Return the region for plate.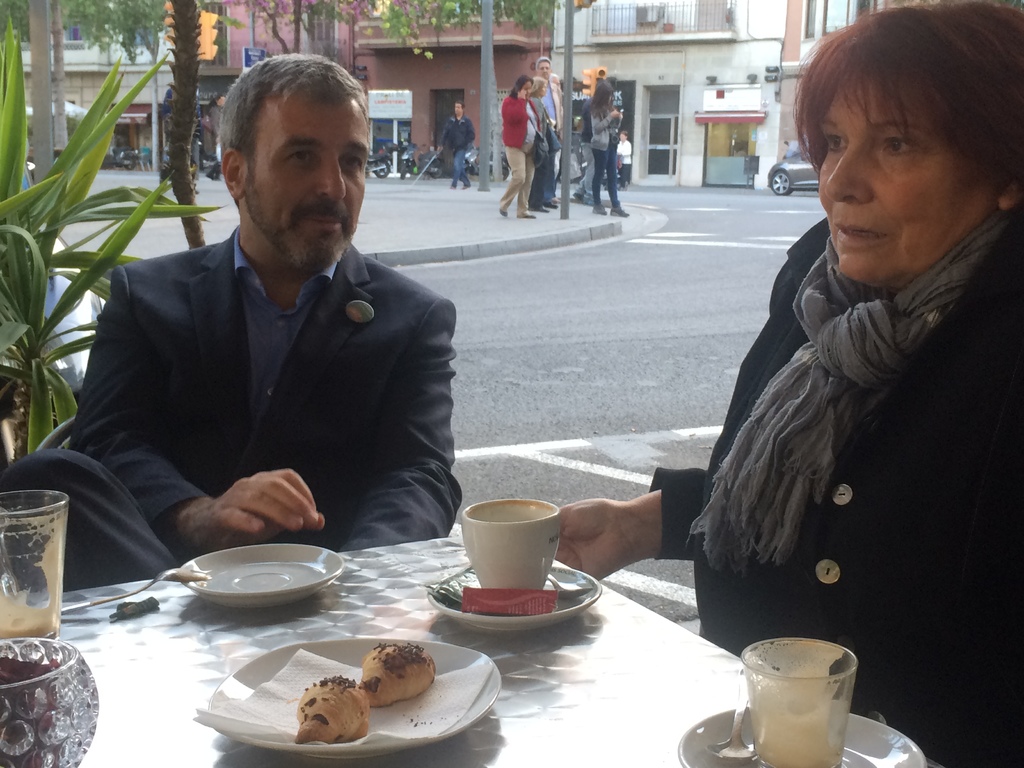
<box>677,704,929,767</box>.
